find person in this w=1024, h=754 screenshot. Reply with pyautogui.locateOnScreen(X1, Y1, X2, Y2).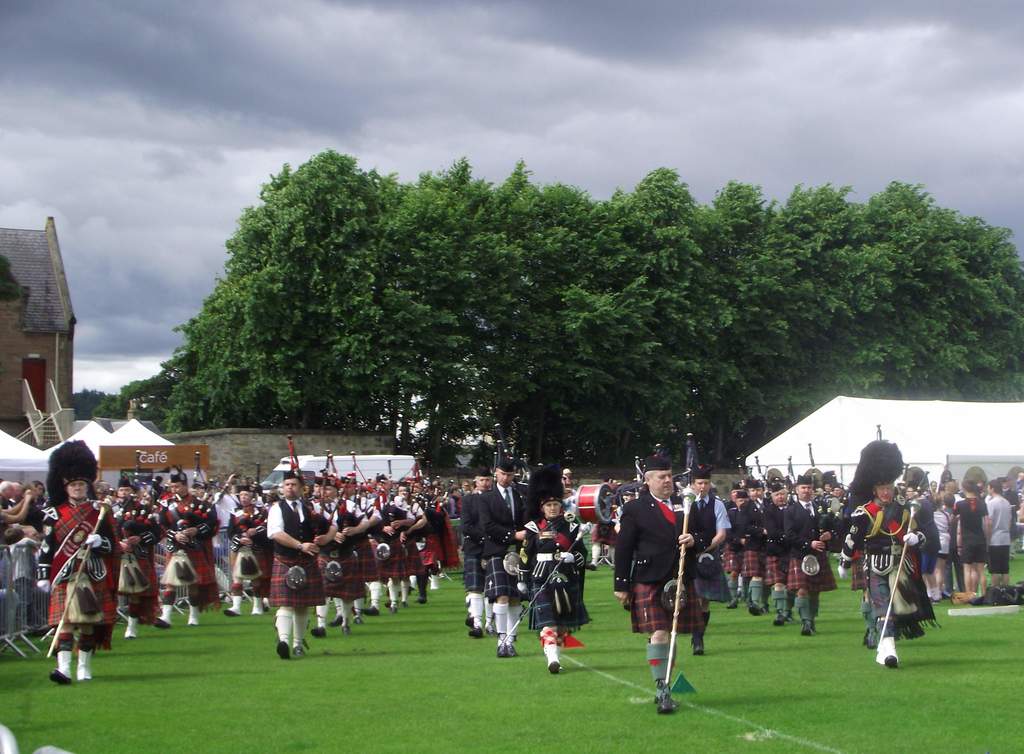
pyautogui.locateOnScreen(266, 469, 336, 660).
